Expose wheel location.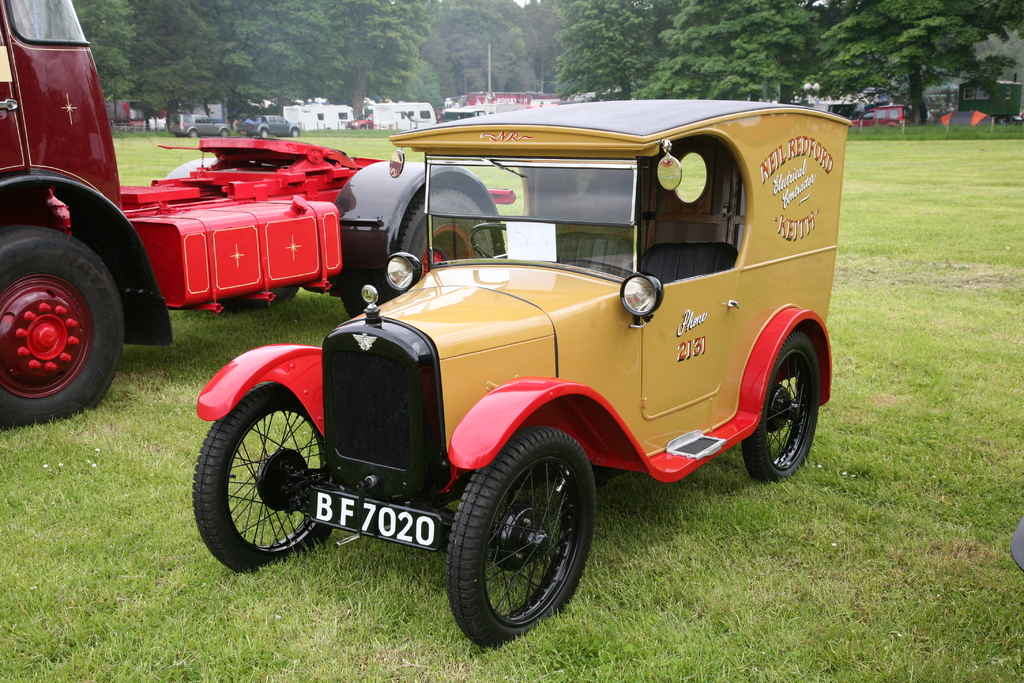
Exposed at <bbox>220, 126, 228, 136</bbox>.
